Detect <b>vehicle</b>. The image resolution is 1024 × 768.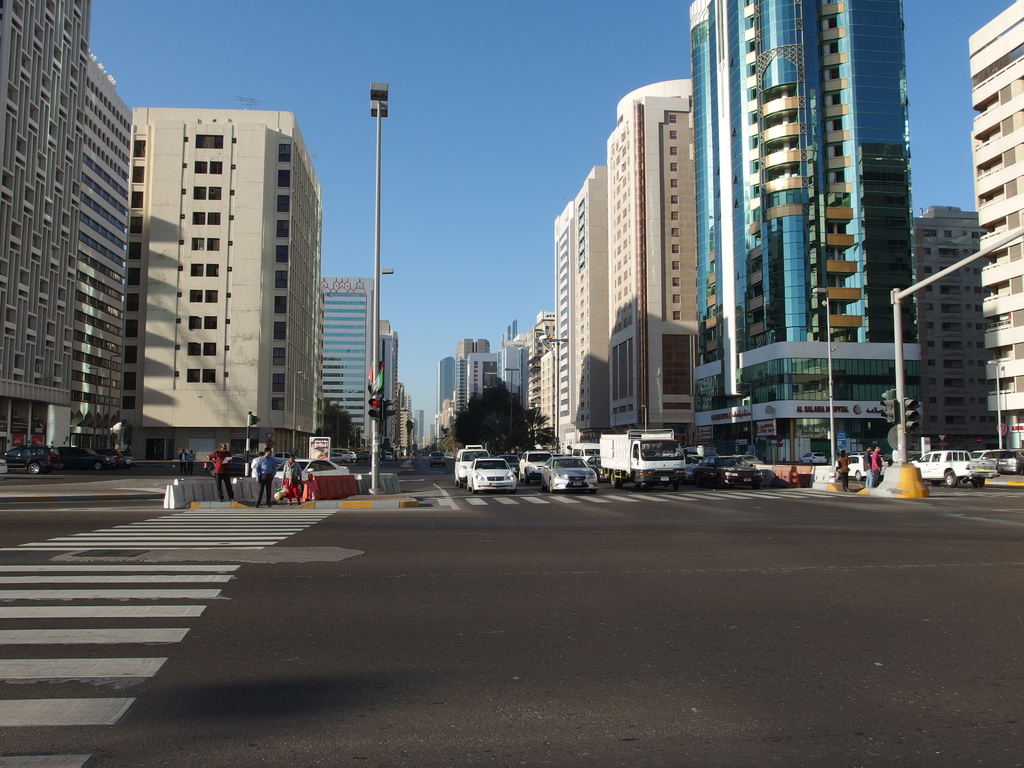
bbox=[995, 449, 1023, 471].
